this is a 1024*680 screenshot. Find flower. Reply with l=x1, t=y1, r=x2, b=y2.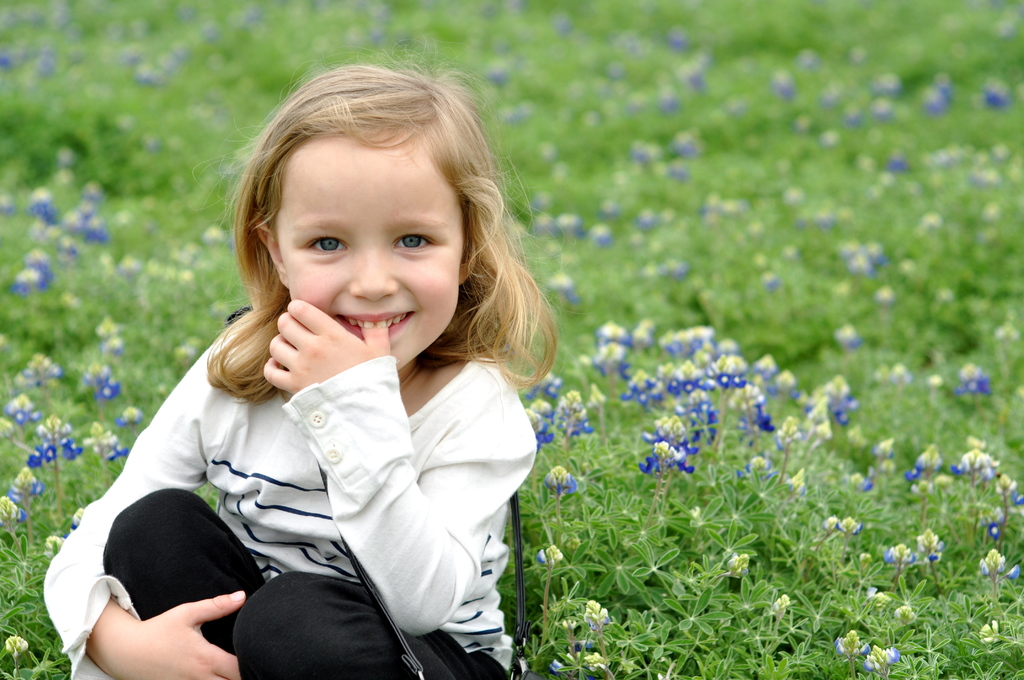
l=28, t=409, r=56, b=467.
